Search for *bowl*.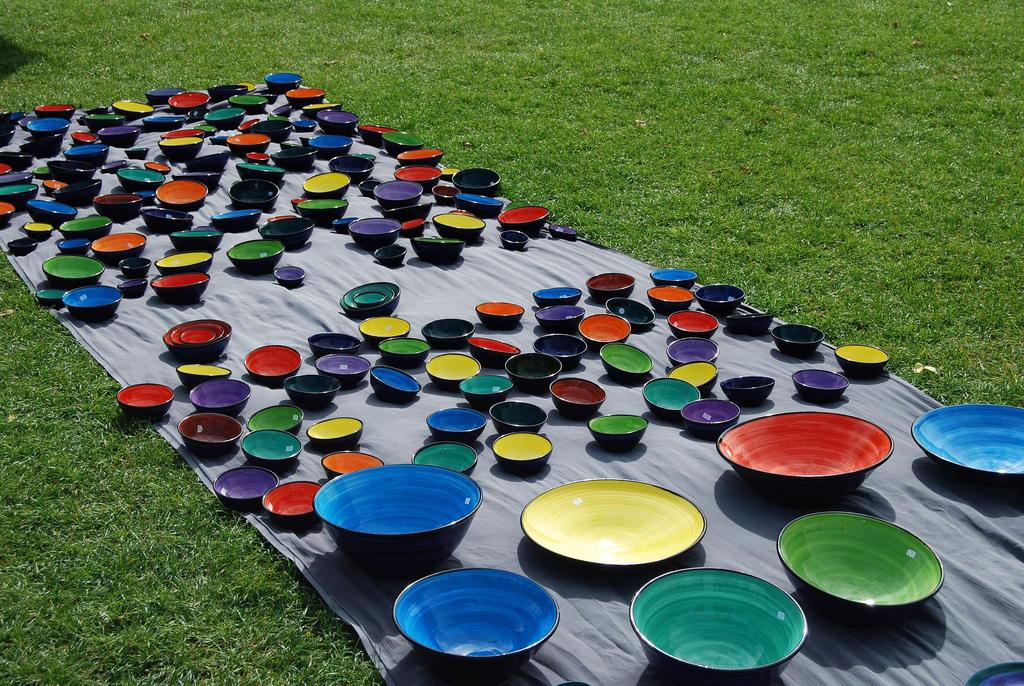
Found at 410 441 476 476.
